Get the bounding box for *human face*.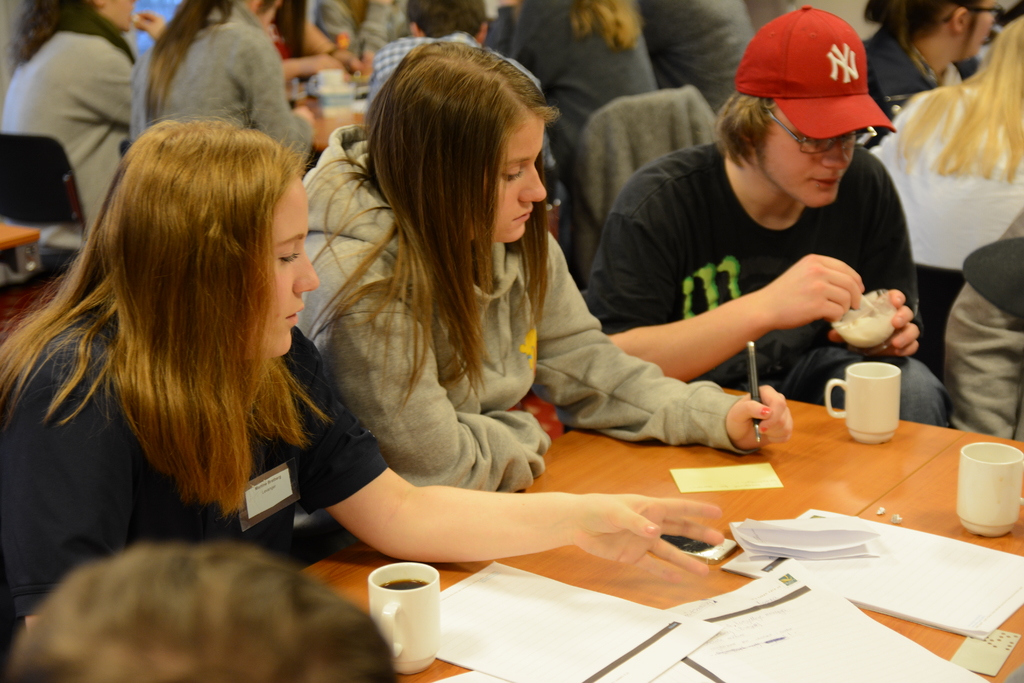
[left=106, top=0, right=136, bottom=28].
